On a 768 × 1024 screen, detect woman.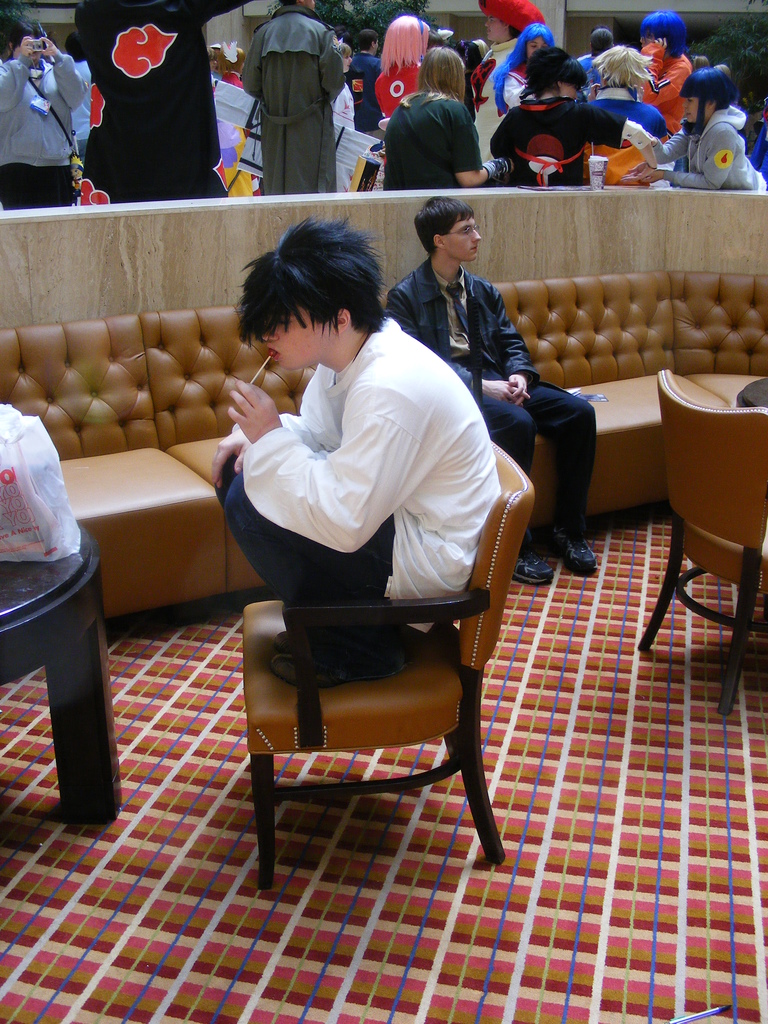
x1=330, y1=40, x2=357, y2=128.
